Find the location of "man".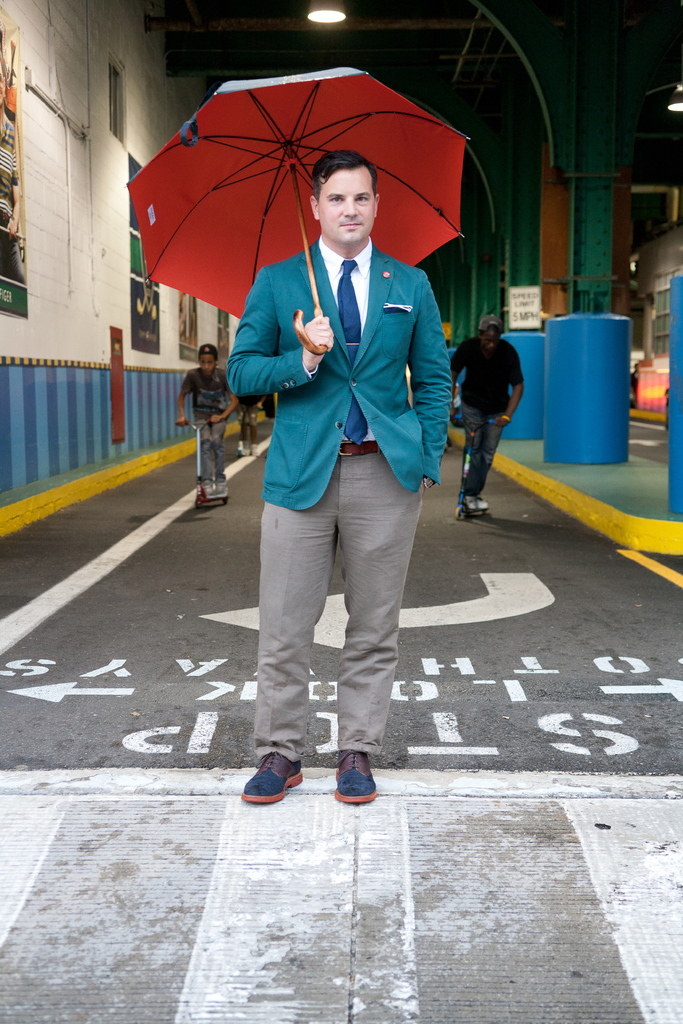
Location: pyautogui.locateOnScreen(174, 344, 244, 491).
